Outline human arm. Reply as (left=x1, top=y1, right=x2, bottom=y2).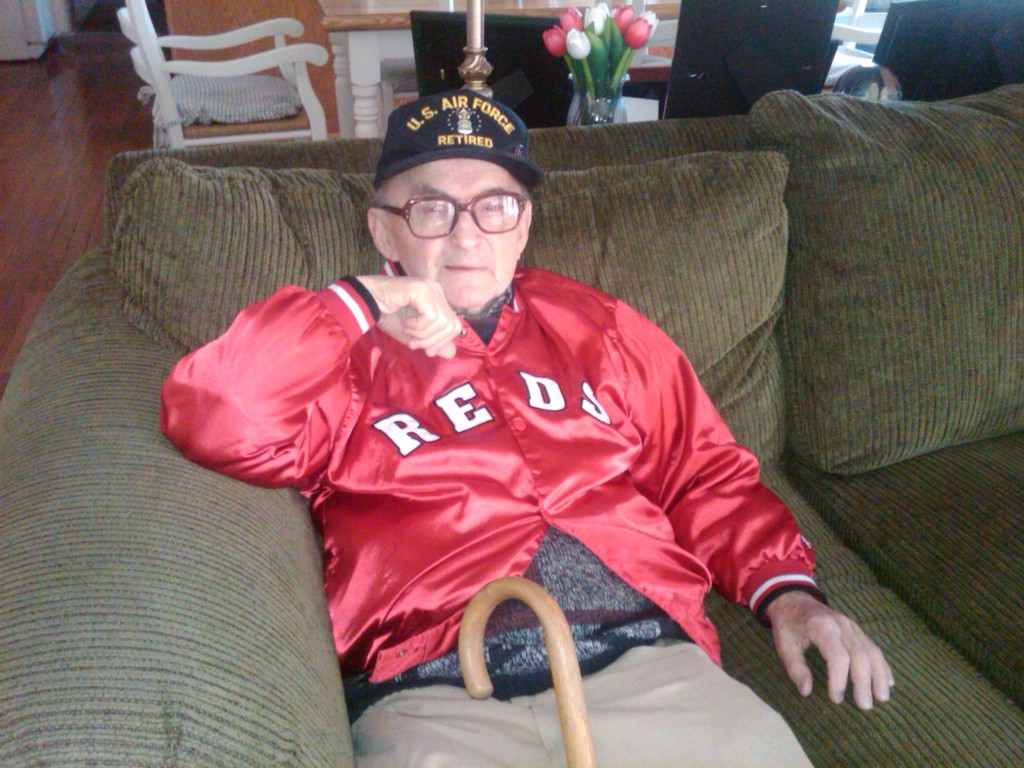
(left=752, top=593, right=915, bottom=753).
